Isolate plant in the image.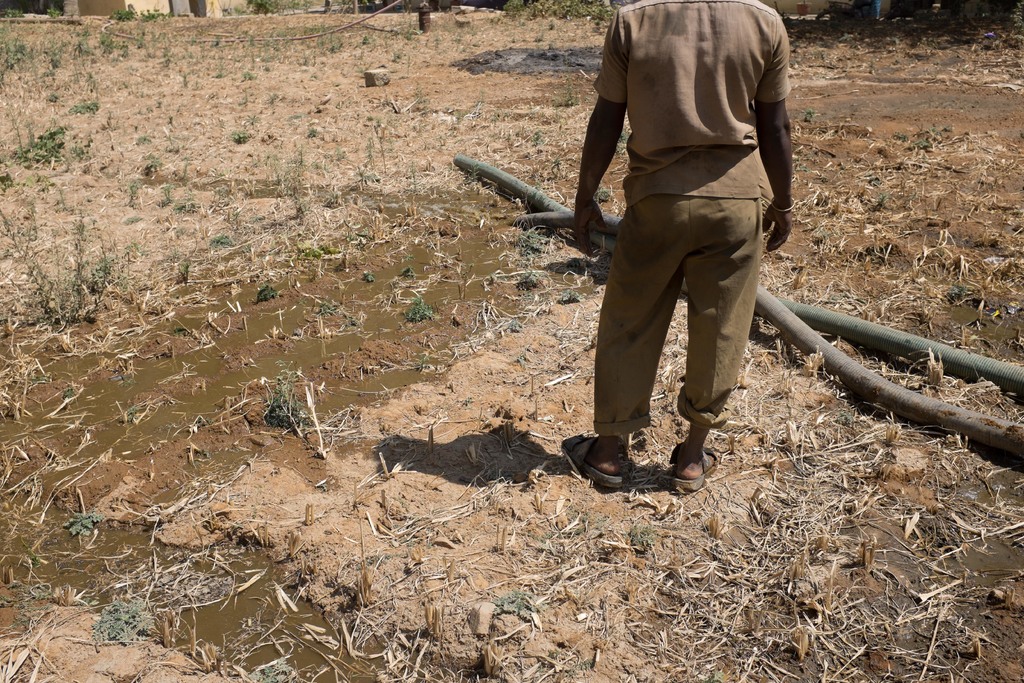
Isolated region: left=9, top=123, right=110, bottom=167.
